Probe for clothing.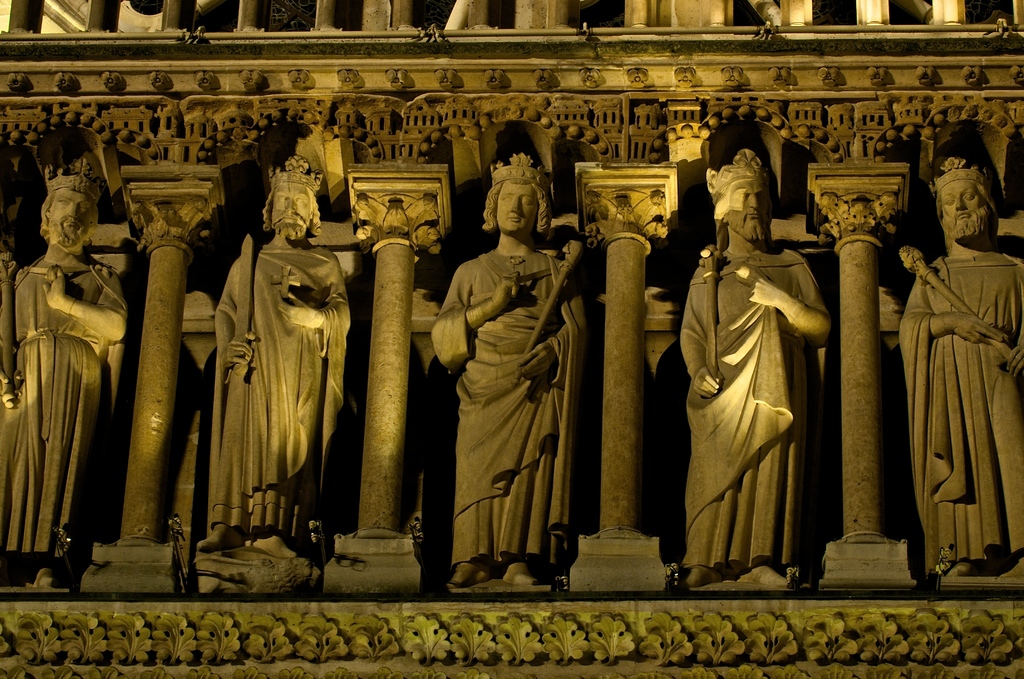
Probe result: detection(209, 223, 332, 568).
